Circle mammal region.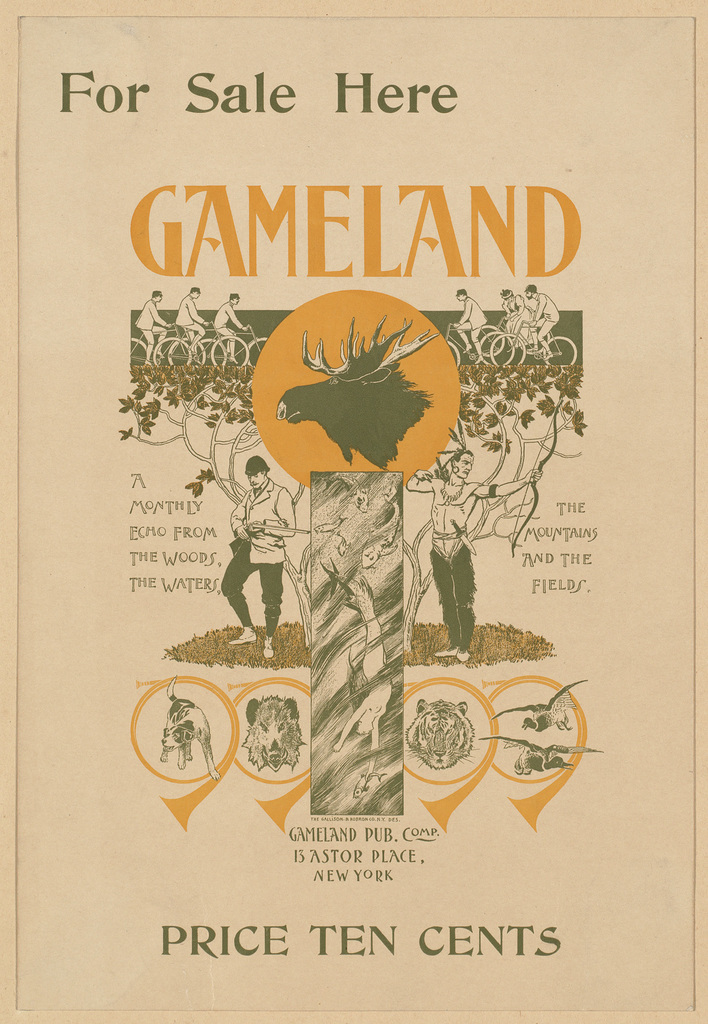
Region: {"left": 406, "top": 696, "right": 480, "bottom": 769}.
